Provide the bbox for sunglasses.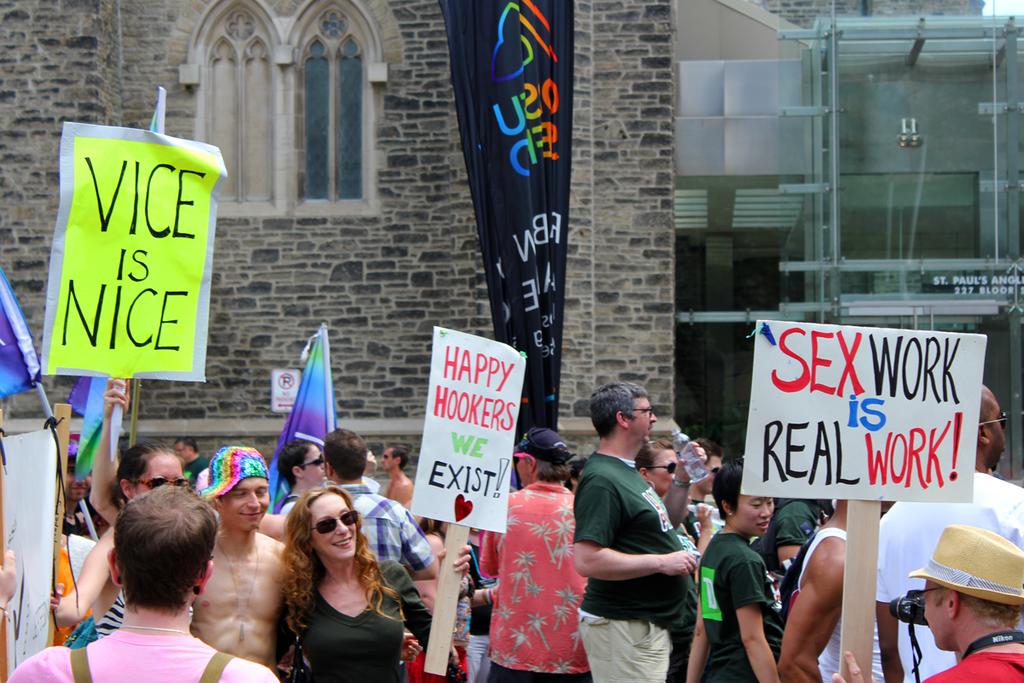
bbox=[140, 476, 189, 490].
